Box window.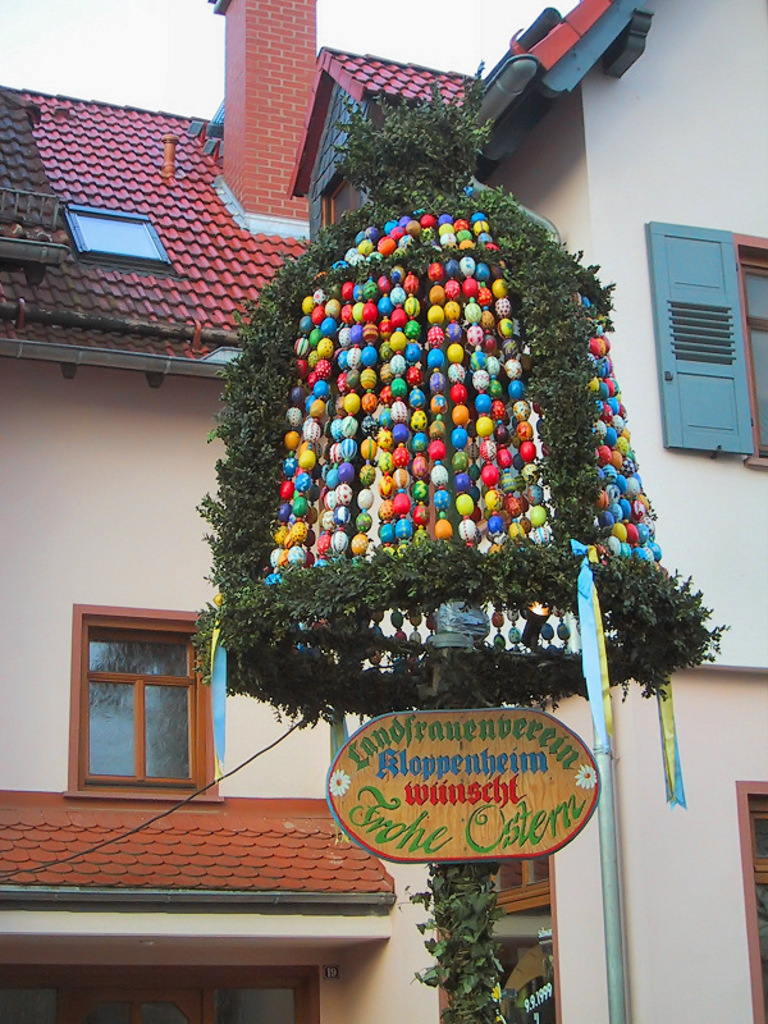
pyautogui.locateOnScreen(736, 778, 767, 1023).
